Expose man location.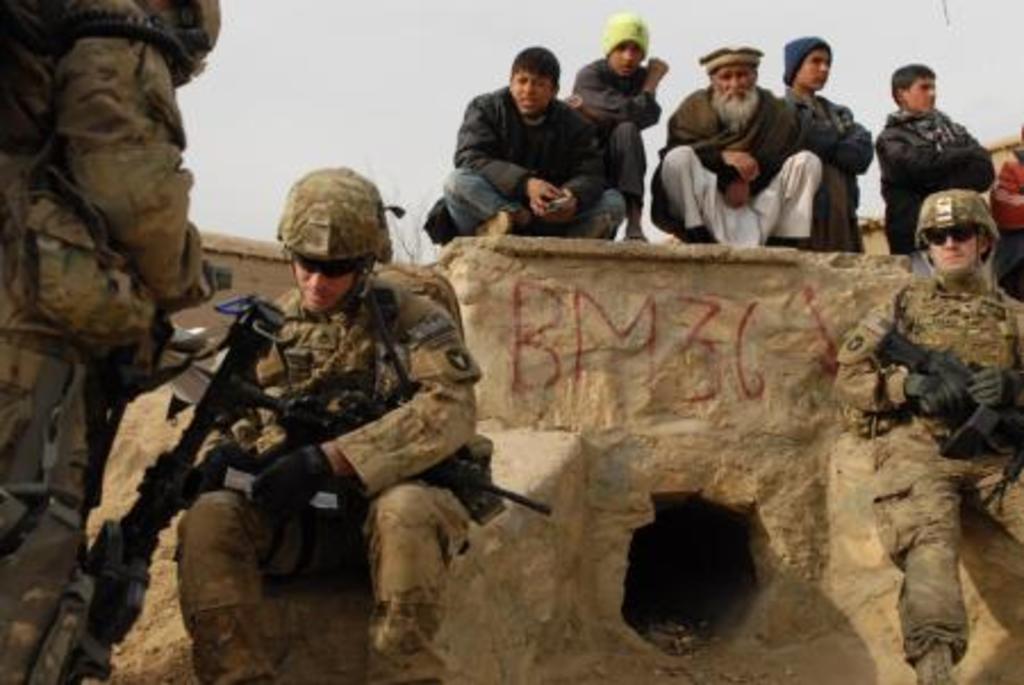
Exposed at [left=157, top=152, right=512, bottom=683].
